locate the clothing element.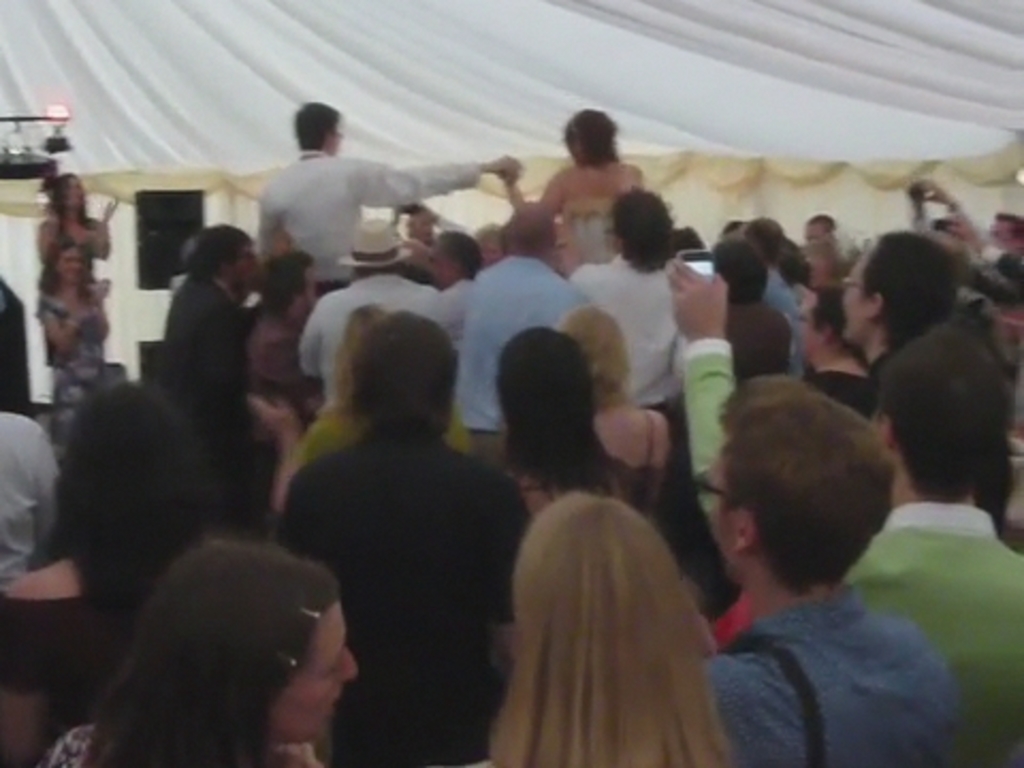
Element bbox: rect(806, 367, 879, 425).
